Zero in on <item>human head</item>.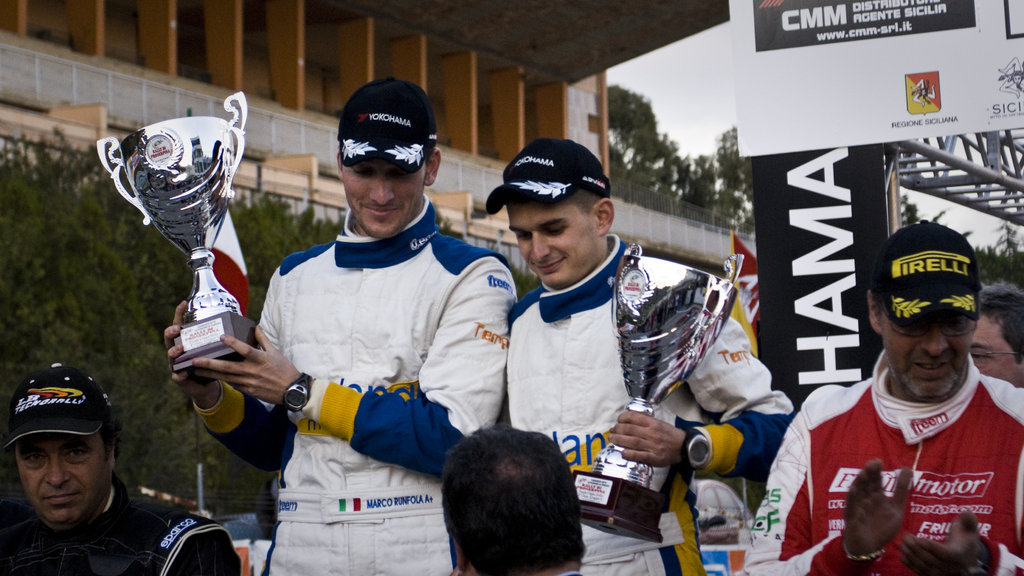
Zeroed in: x1=875, y1=229, x2=986, y2=396.
